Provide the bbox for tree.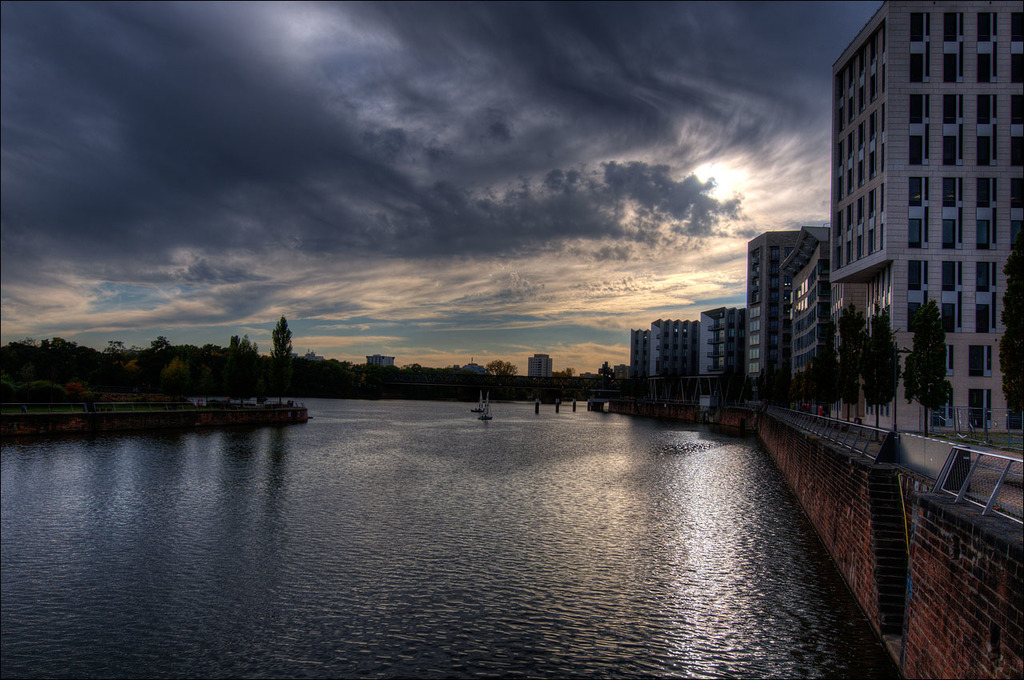
901,294,962,434.
